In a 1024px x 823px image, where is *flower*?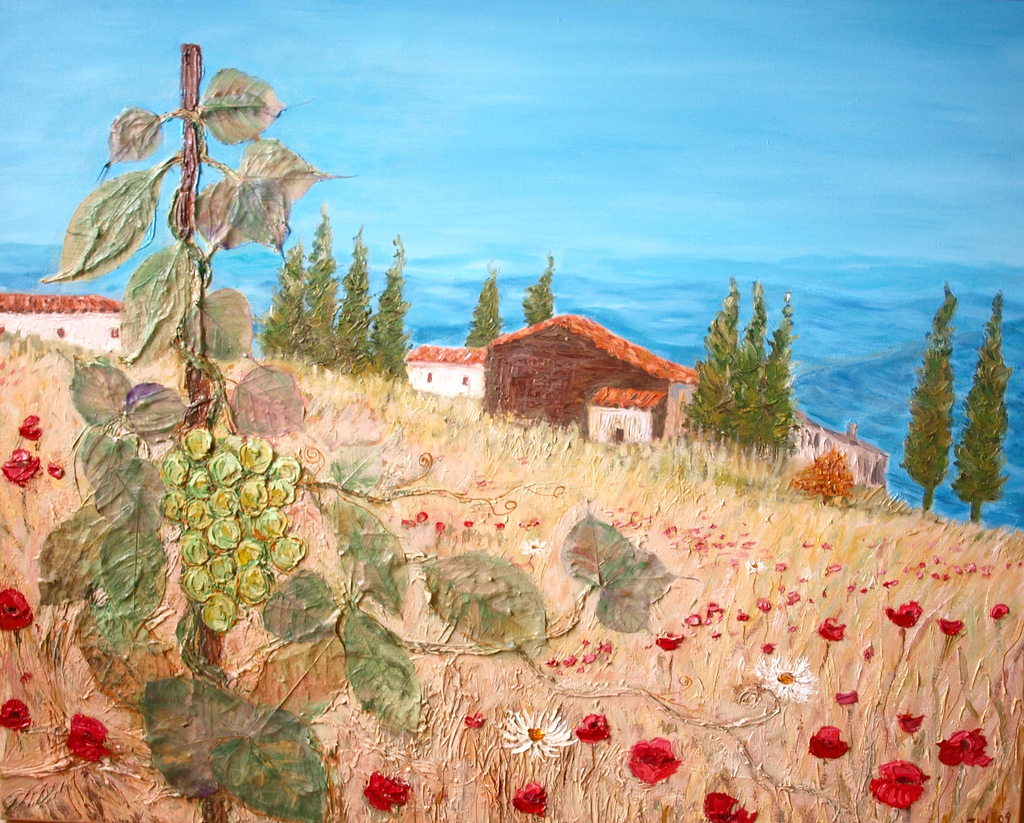
l=624, t=733, r=684, b=787.
